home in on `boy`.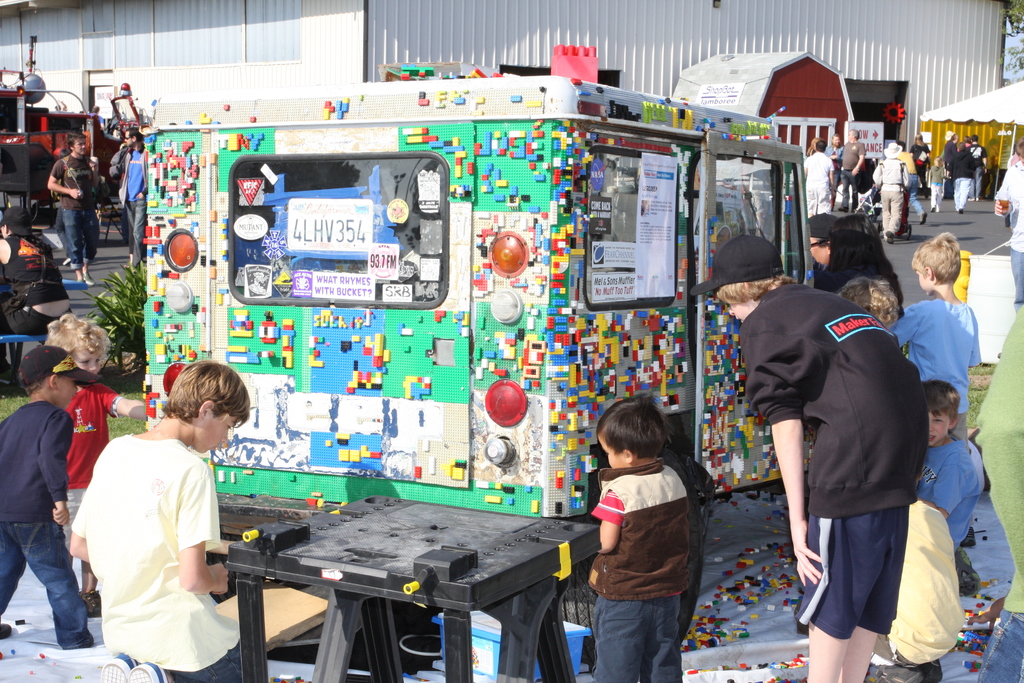
Homed in at BBox(69, 359, 248, 682).
